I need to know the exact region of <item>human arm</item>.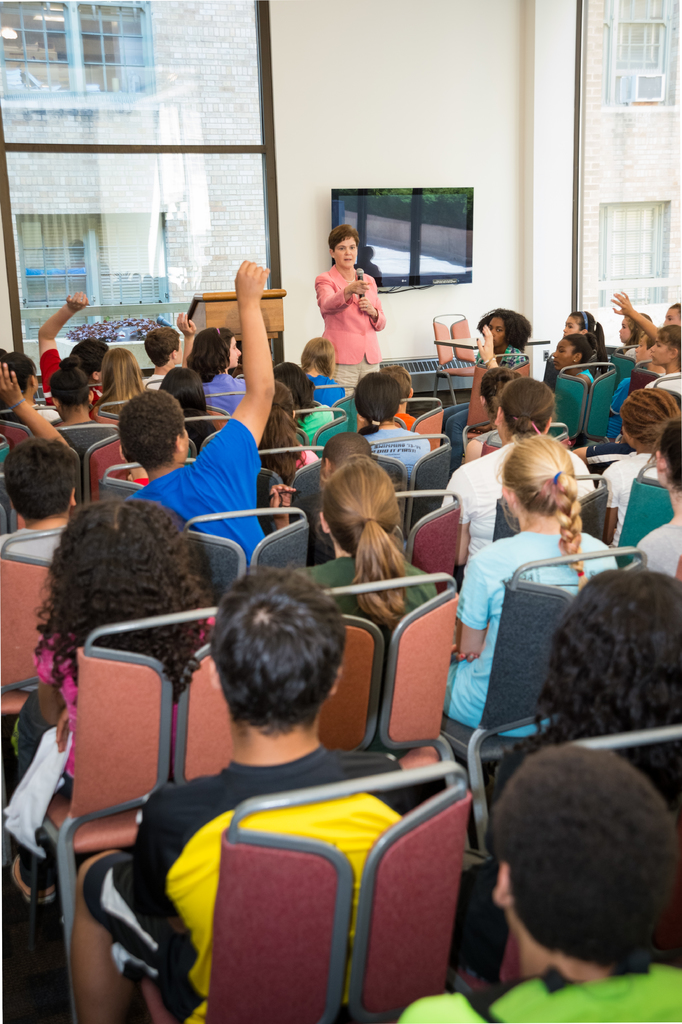
Region: 477, 330, 501, 370.
